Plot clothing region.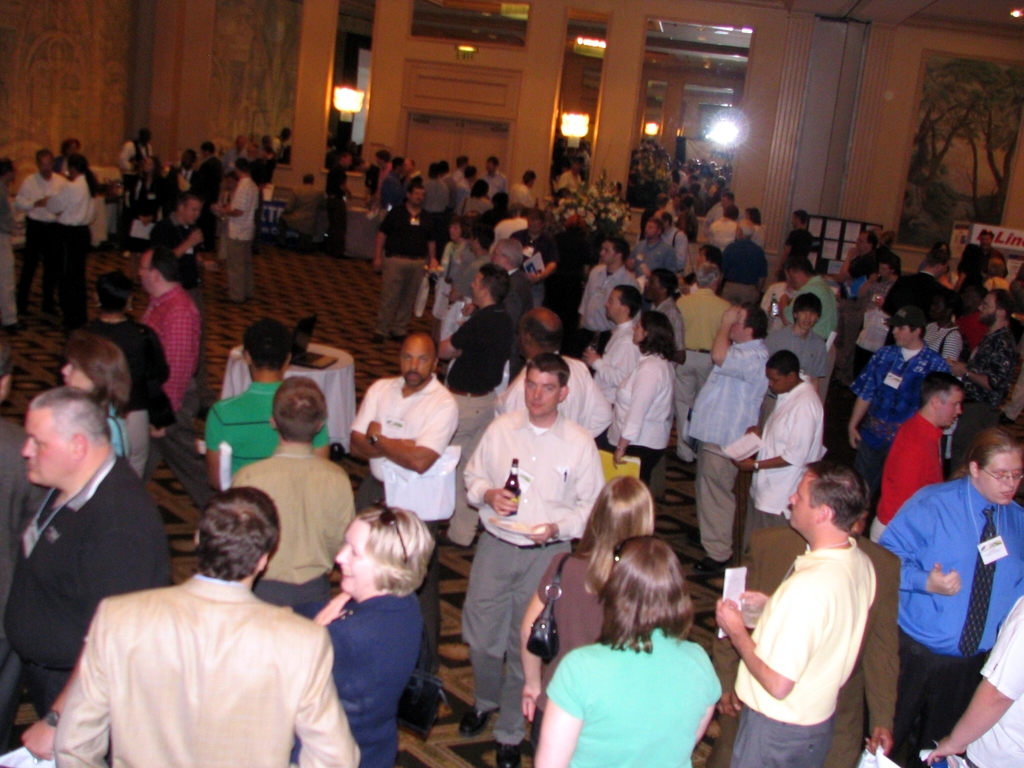
Plotted at [291, 580, 424, 760].
